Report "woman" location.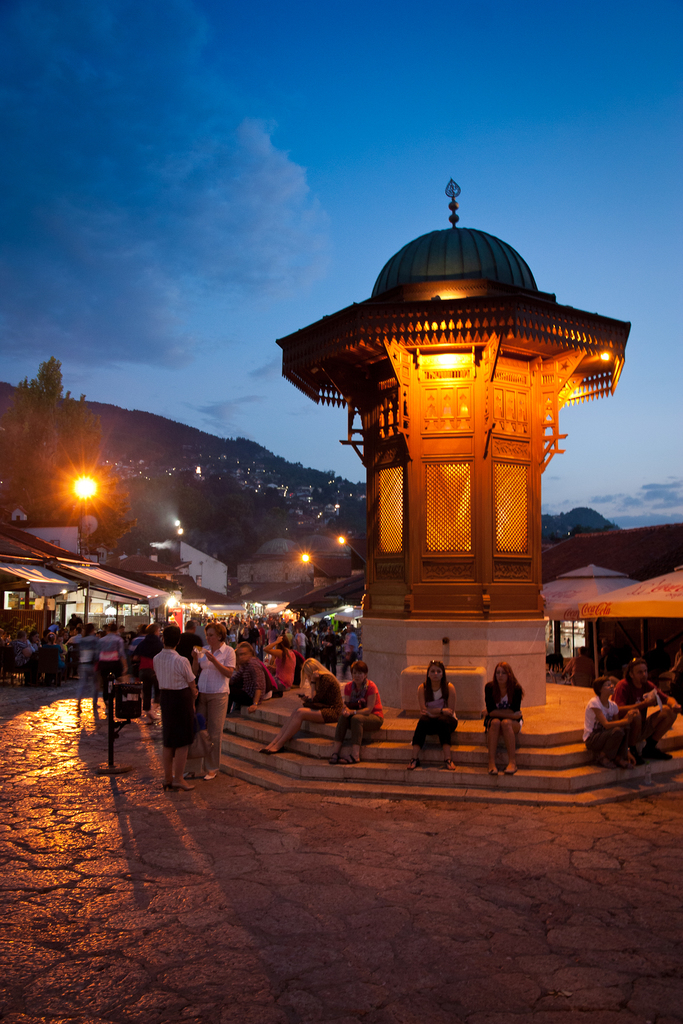
Report: x1=616, y1=650, x2=676, y2=756.
